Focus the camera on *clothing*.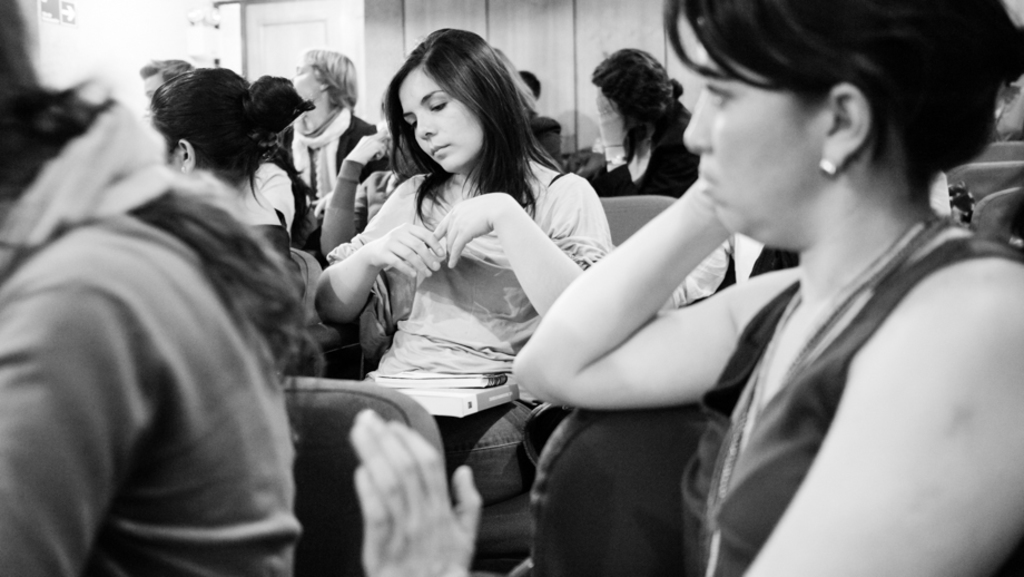
Focus region: (325,157,617,508).
